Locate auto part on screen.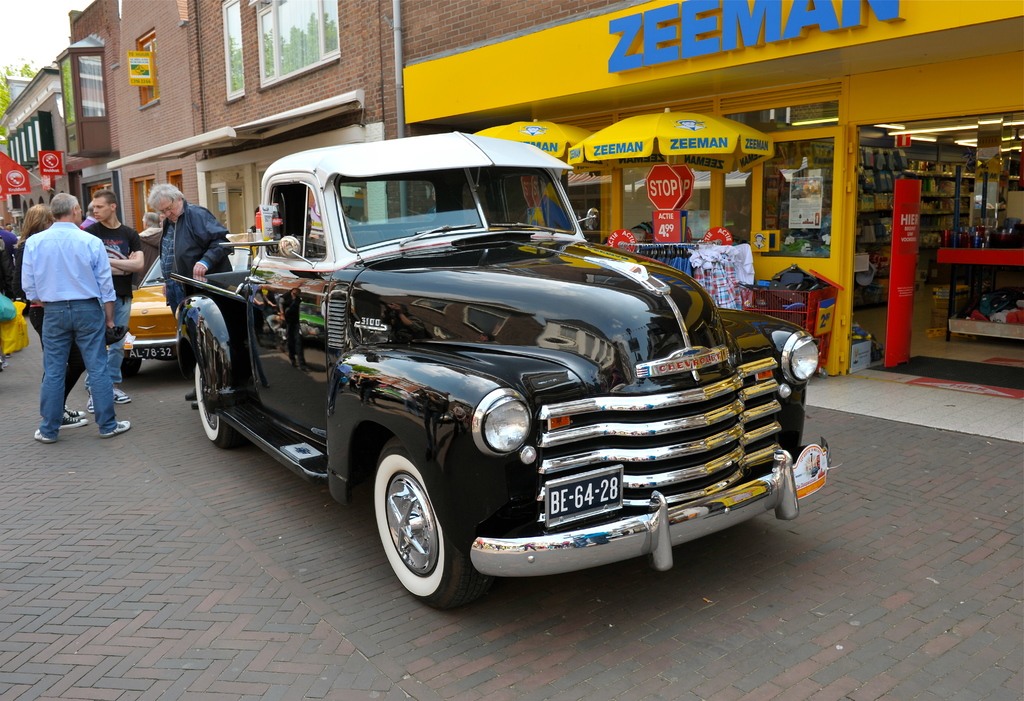
On screen at pyautogui.locateOnScreen(371, 440, 484, 613).
